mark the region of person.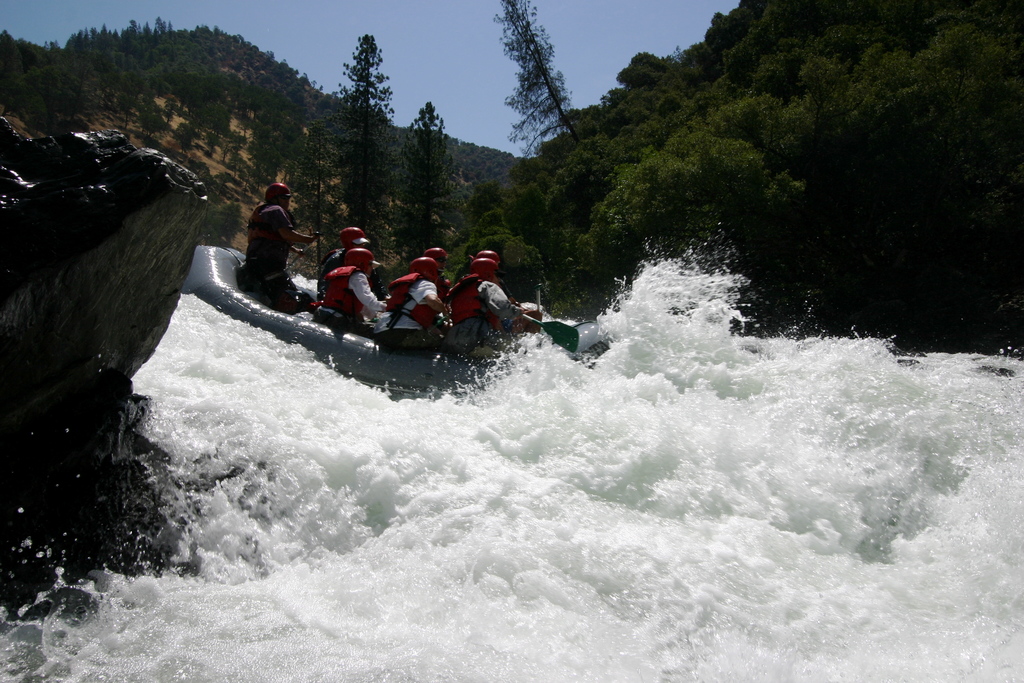
Region: l=314, t=246, r=387, b=333.
